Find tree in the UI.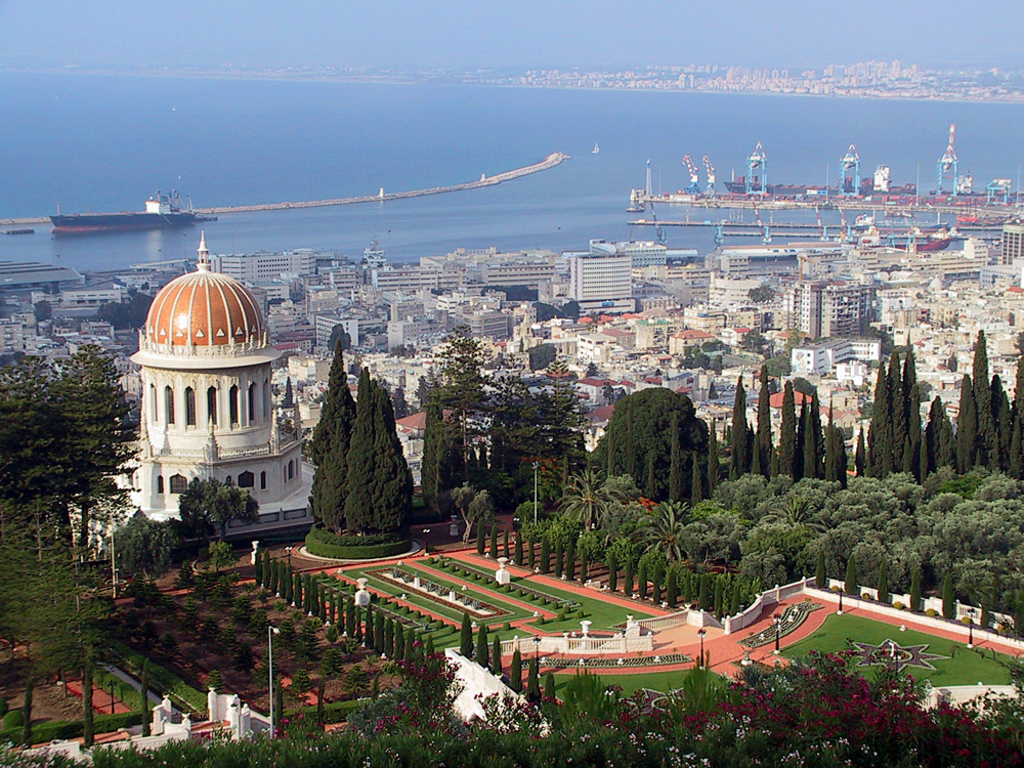
UI element at locate(800, 406, 814, 482).
